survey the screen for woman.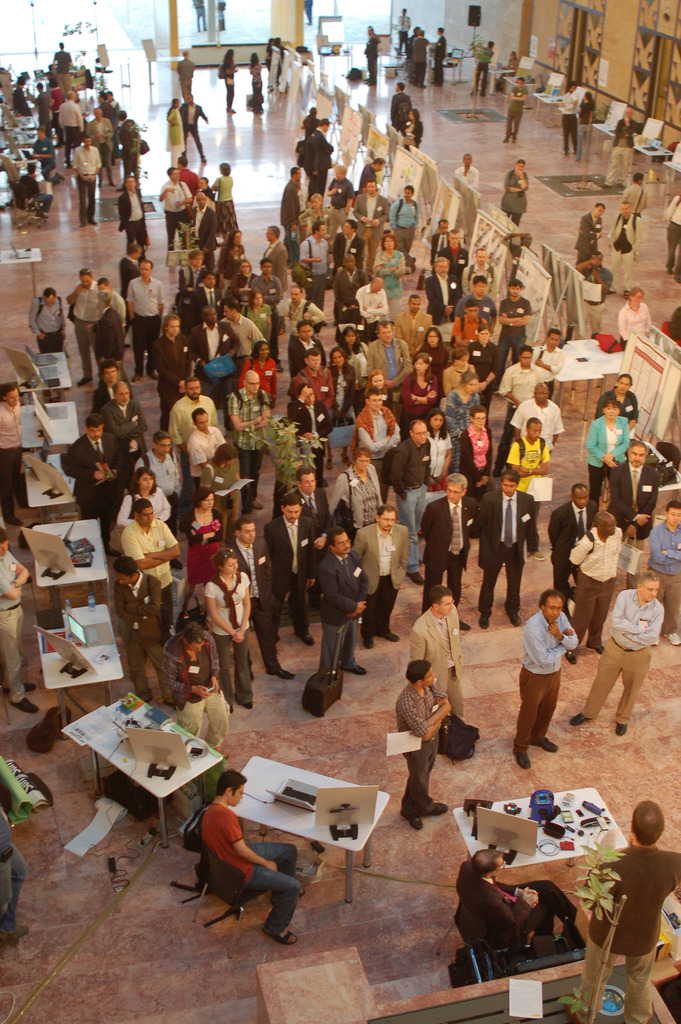
Survey found: bbox=[424, 405, 455, 496].
